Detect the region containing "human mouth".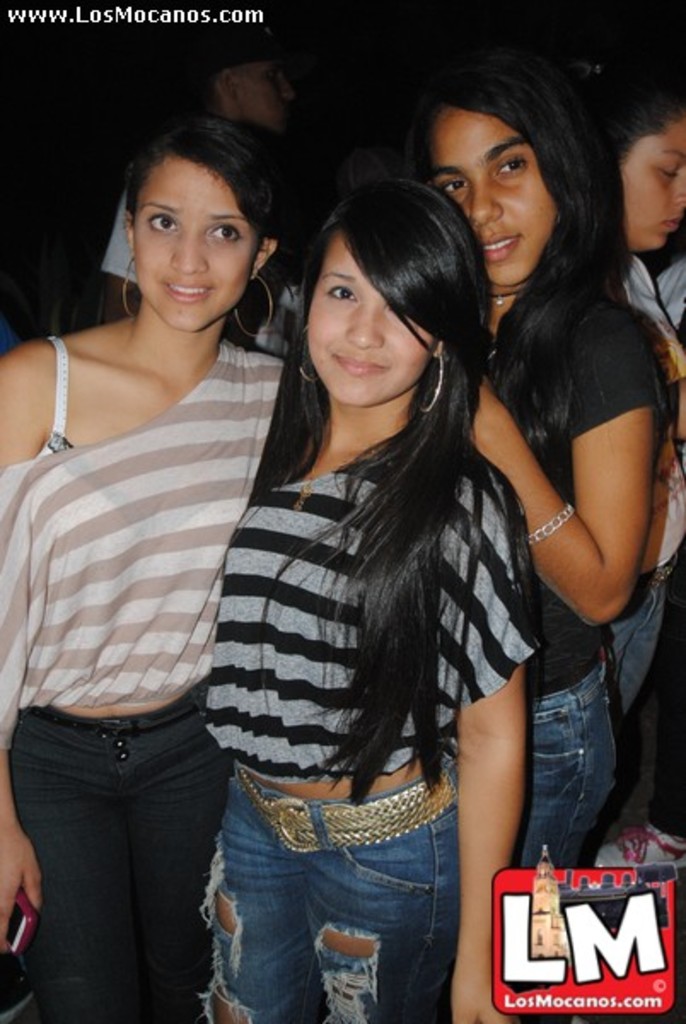
[333,353,384,382].
